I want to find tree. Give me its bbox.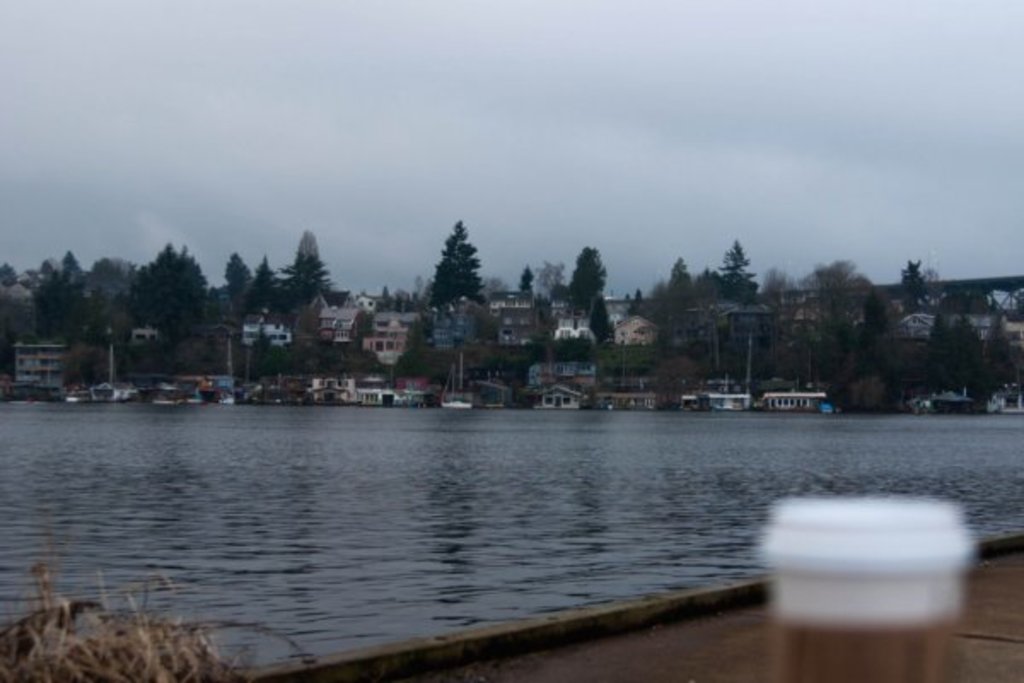
box=[633, 249, 713, 384].
